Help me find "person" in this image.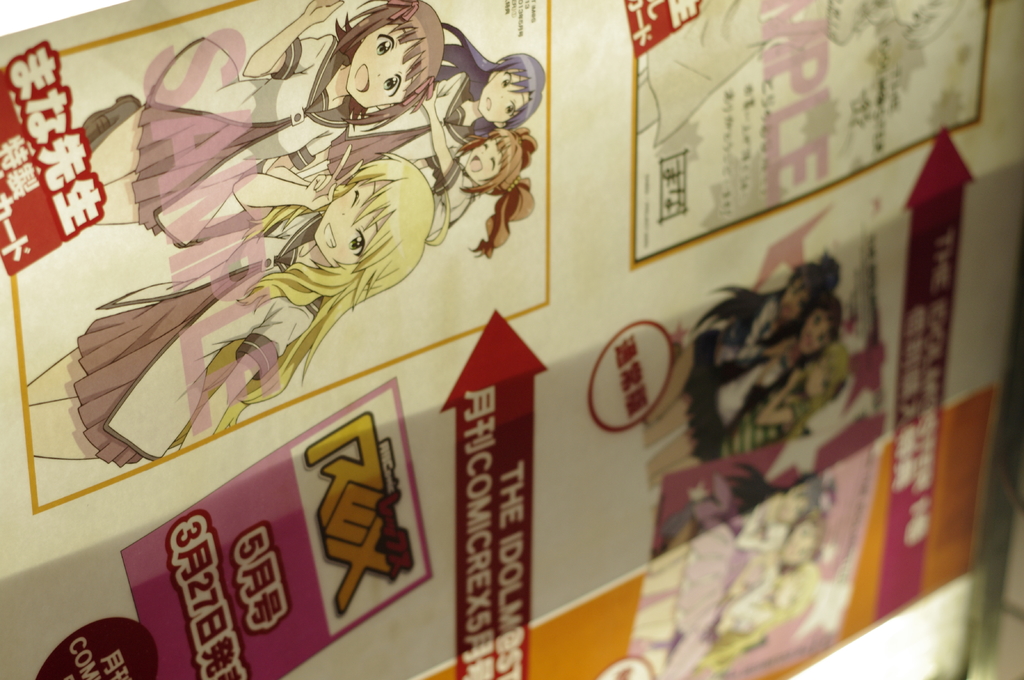
Found it: x1=665, y1=342, x2=859, y2=472.
